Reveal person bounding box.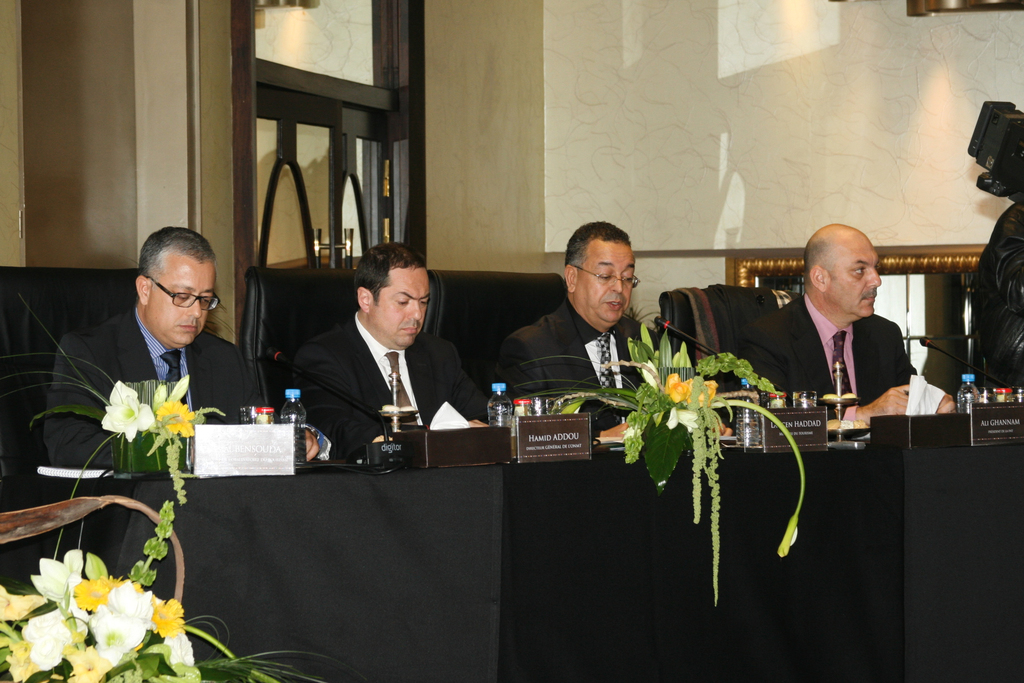
Revealed: pyautogui.locateOnScreen(45, 225, 326, 472).
